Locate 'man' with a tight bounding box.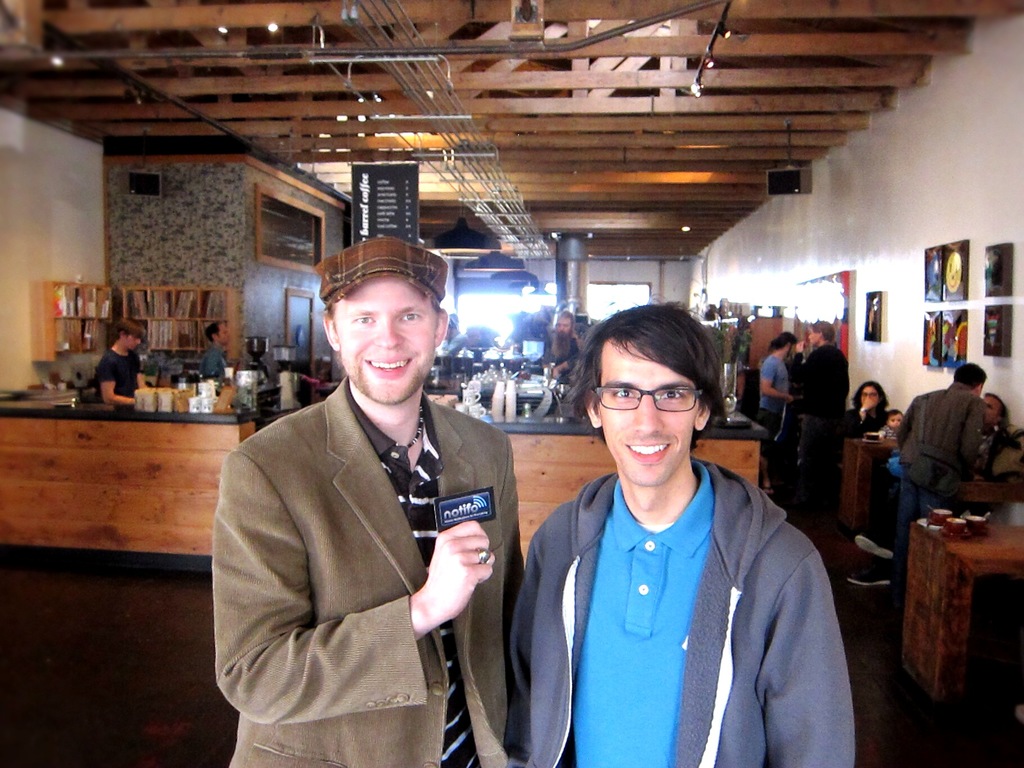
895 365 987 598.
